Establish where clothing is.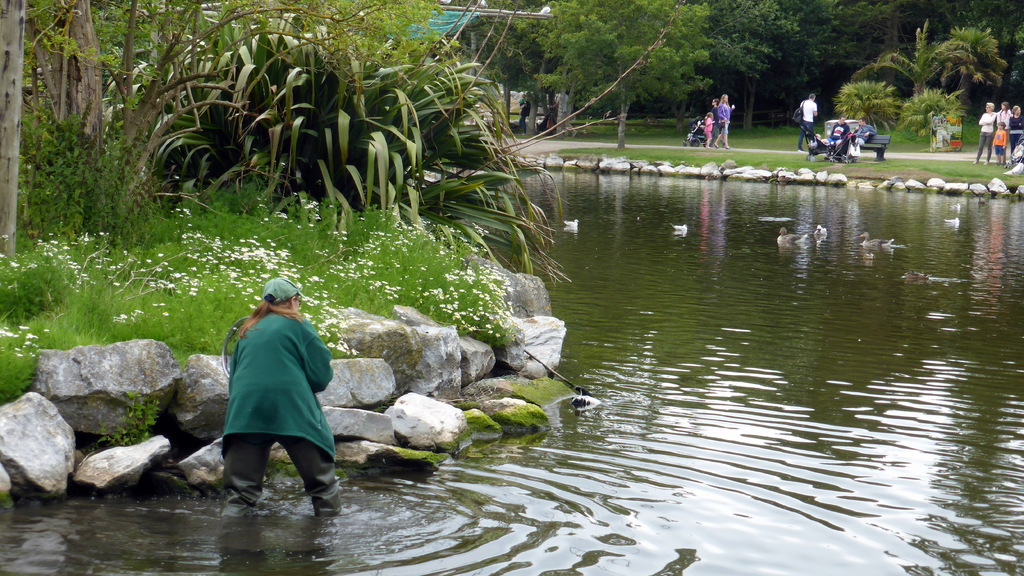
Established at crop(806, 139, 822, 158).
